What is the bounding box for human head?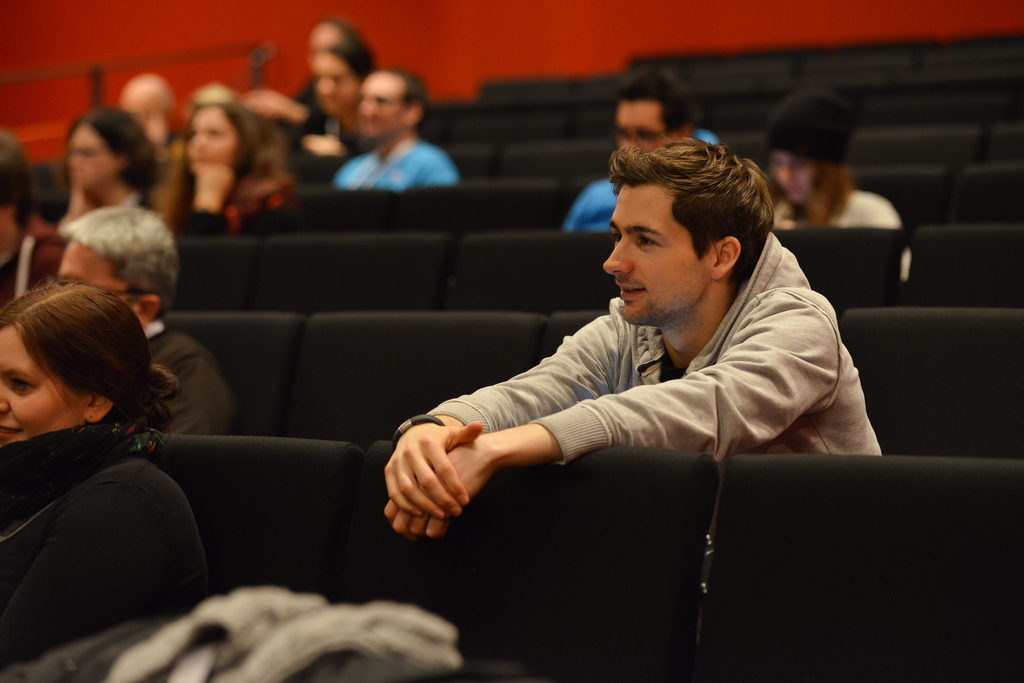
bbox=(358, 63, 426, 136).
